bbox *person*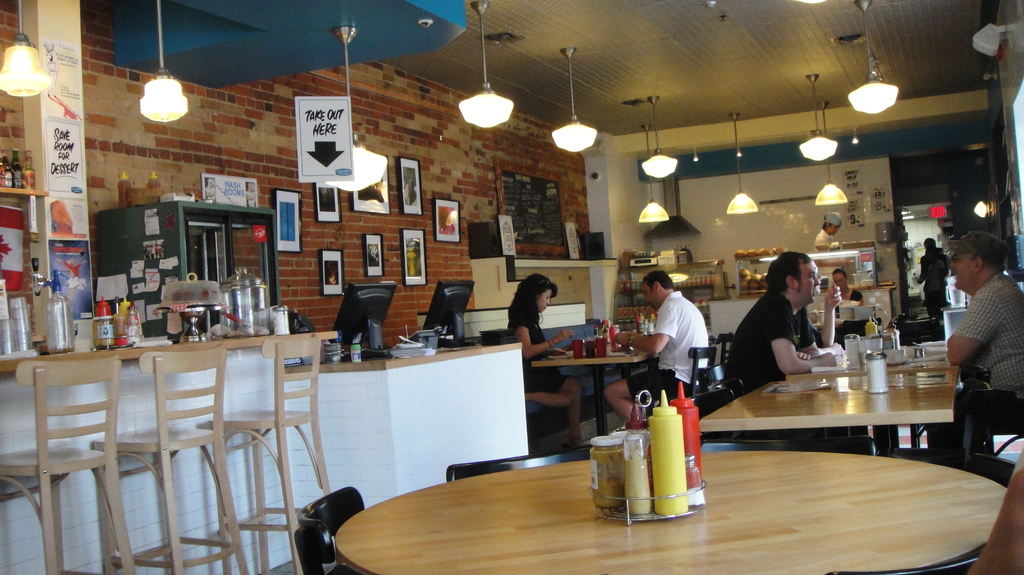
608:271:709:422
